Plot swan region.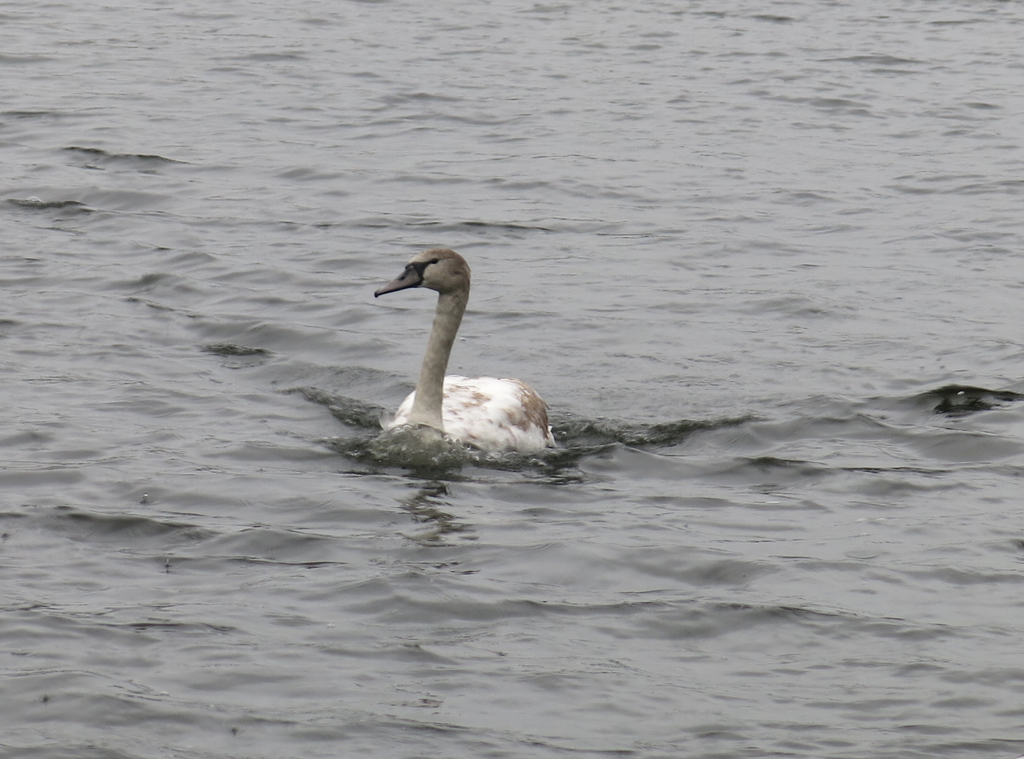
Plotted at region(349, 238, 568, 462).
